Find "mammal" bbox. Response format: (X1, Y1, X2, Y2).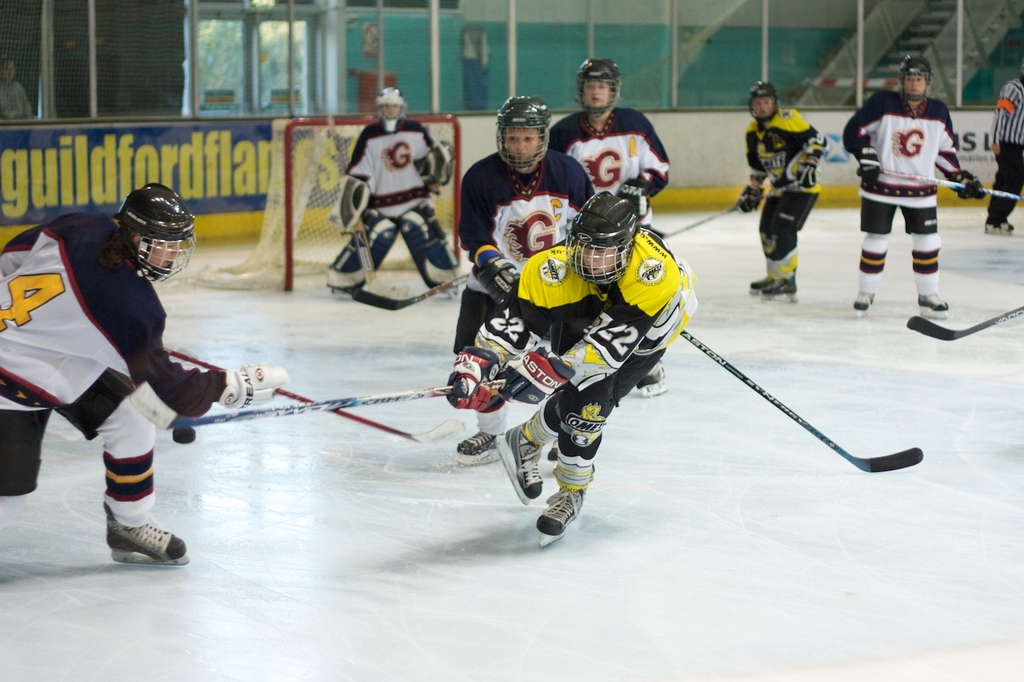
(0, 182, 287, 560).
